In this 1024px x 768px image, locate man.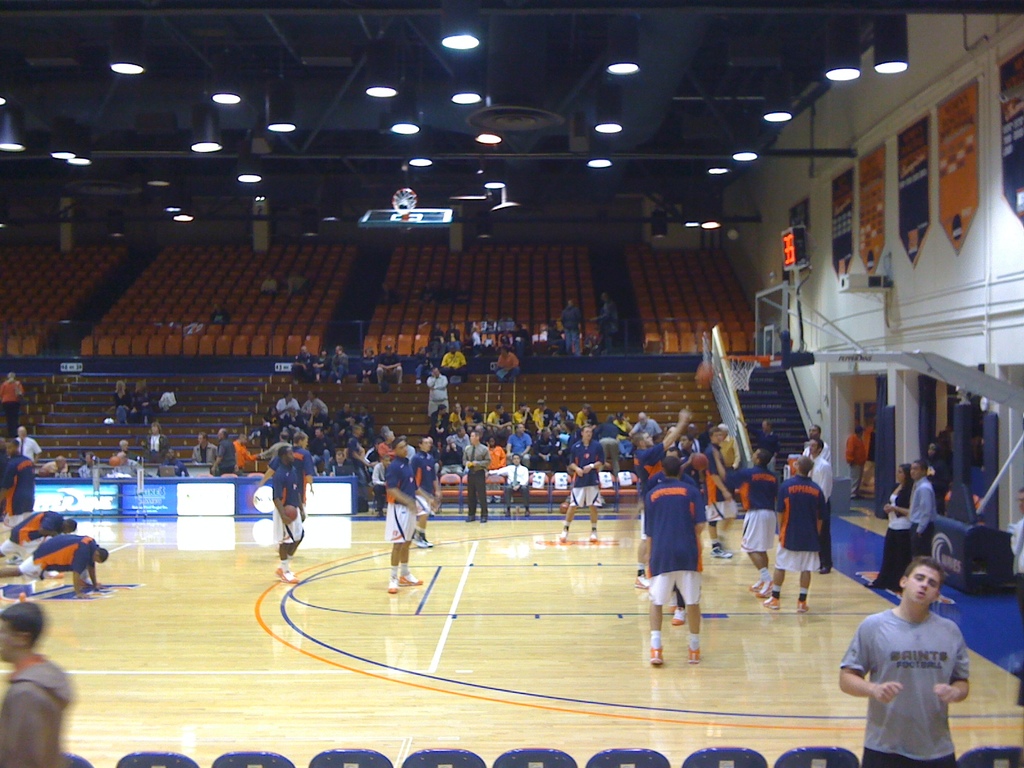
Bounding box: bbox=(848, 551, 982, 765).
